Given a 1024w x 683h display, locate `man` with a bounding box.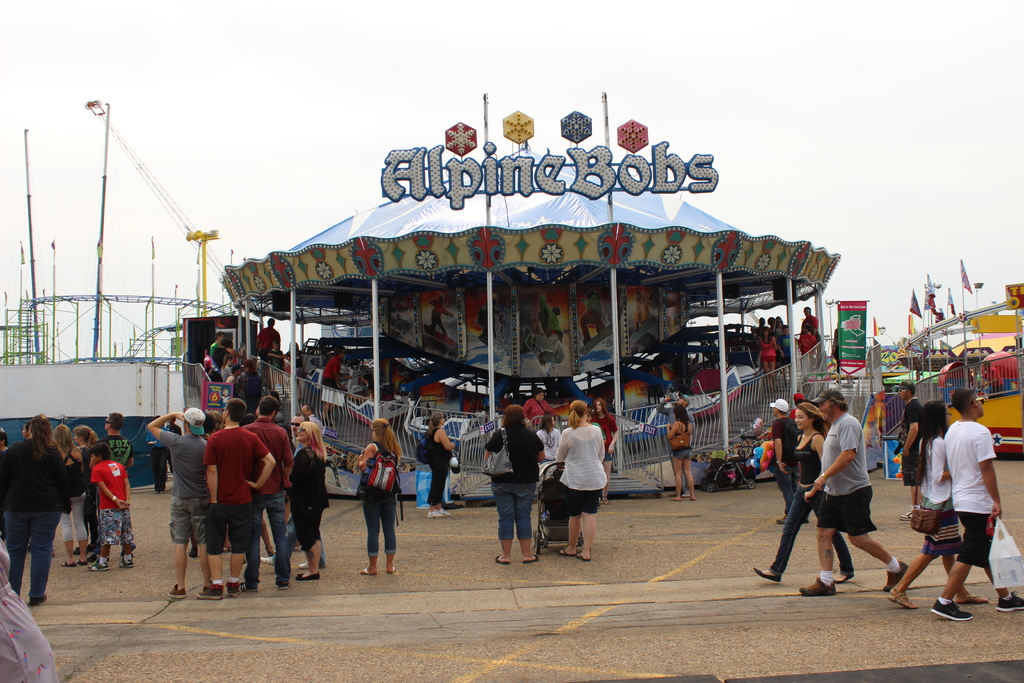
Located: 931 384 1023 621.
